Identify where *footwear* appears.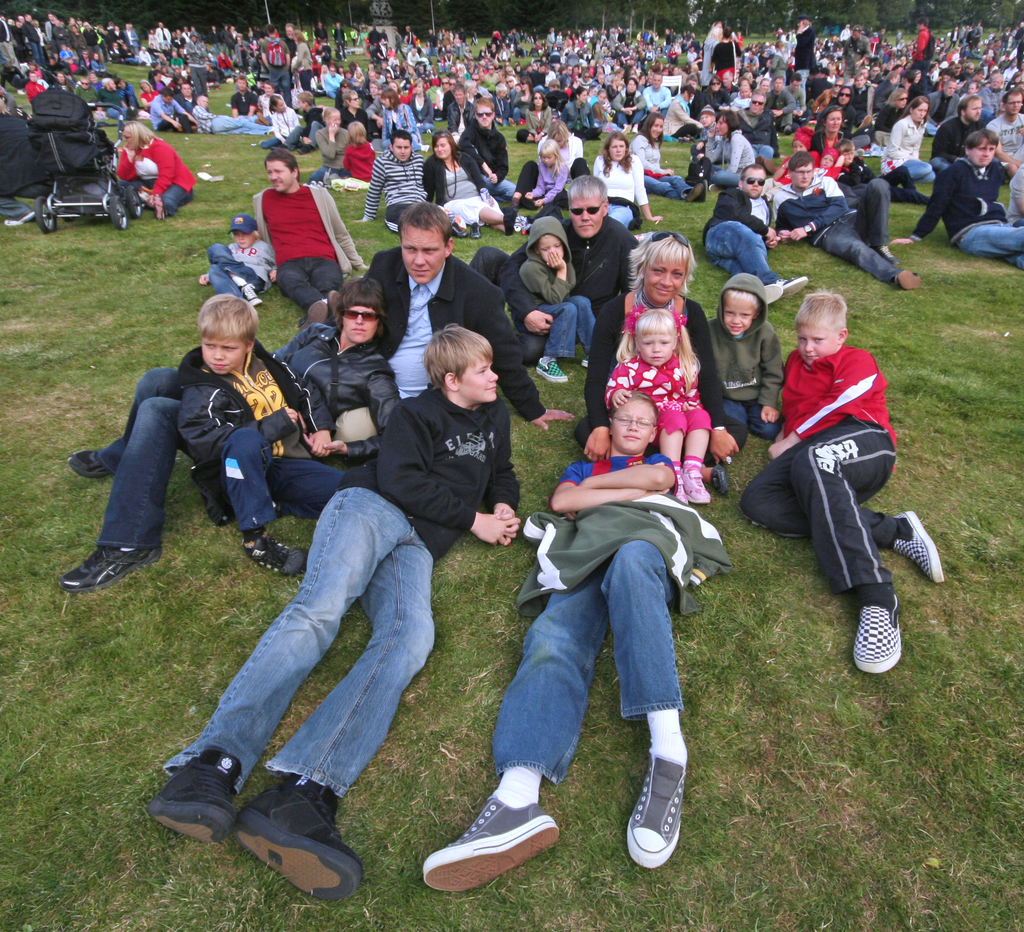
Appears at locate(715, 458, 726, 492).
